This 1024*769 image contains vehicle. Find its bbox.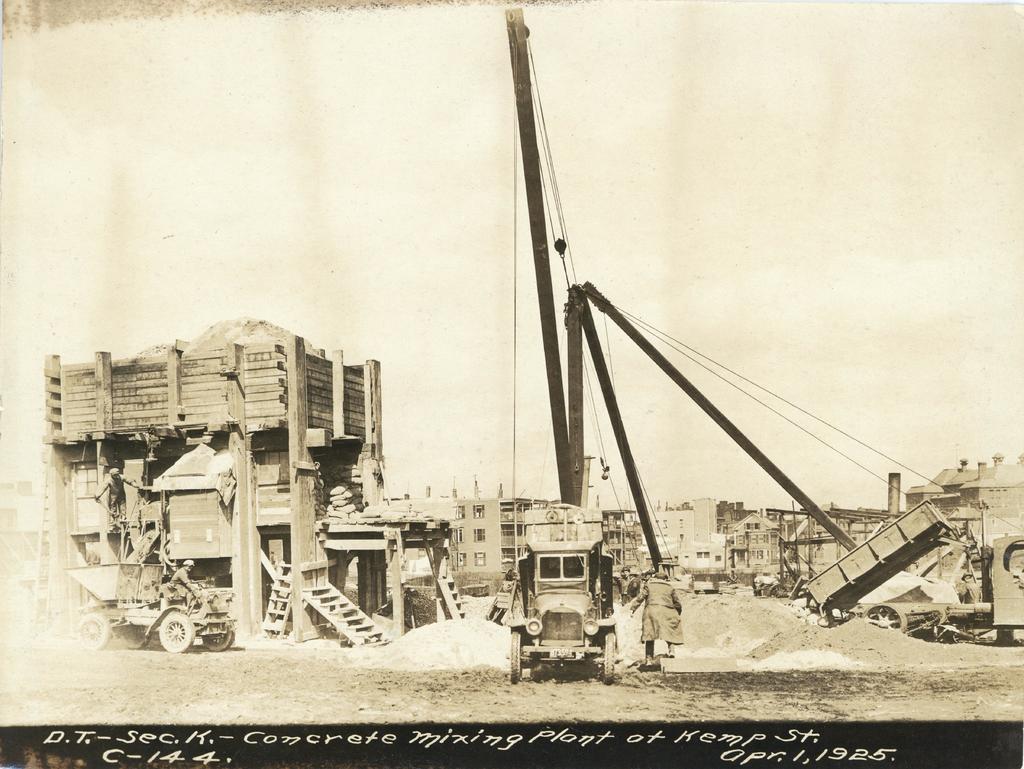
rect(806, 463, 1007, 633).
